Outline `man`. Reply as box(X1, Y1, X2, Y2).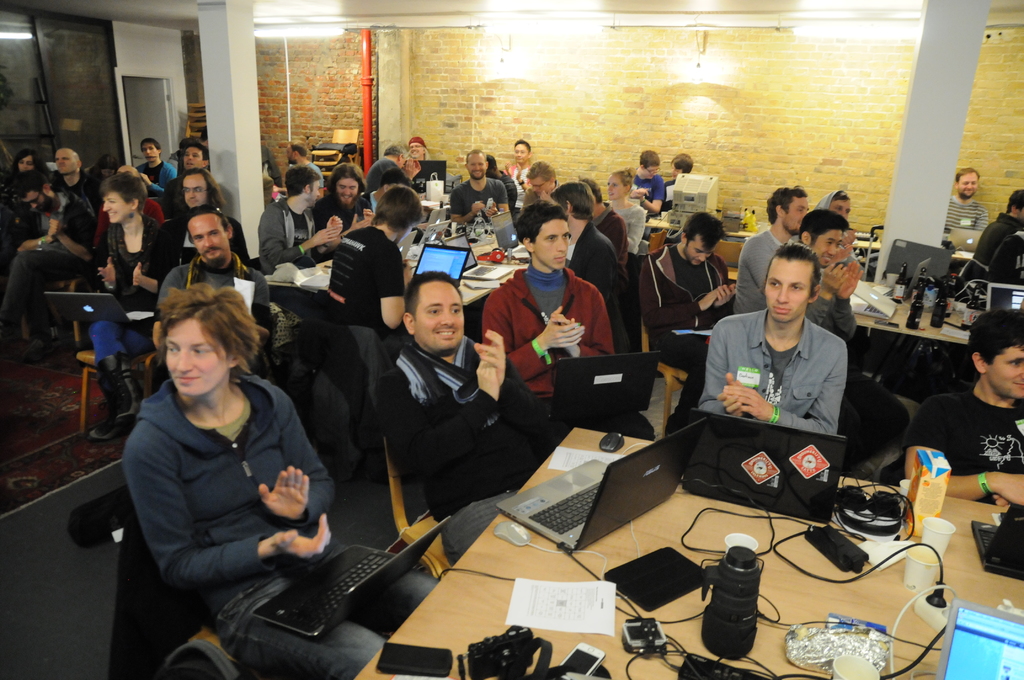
box(40, 149, 106, 215).
